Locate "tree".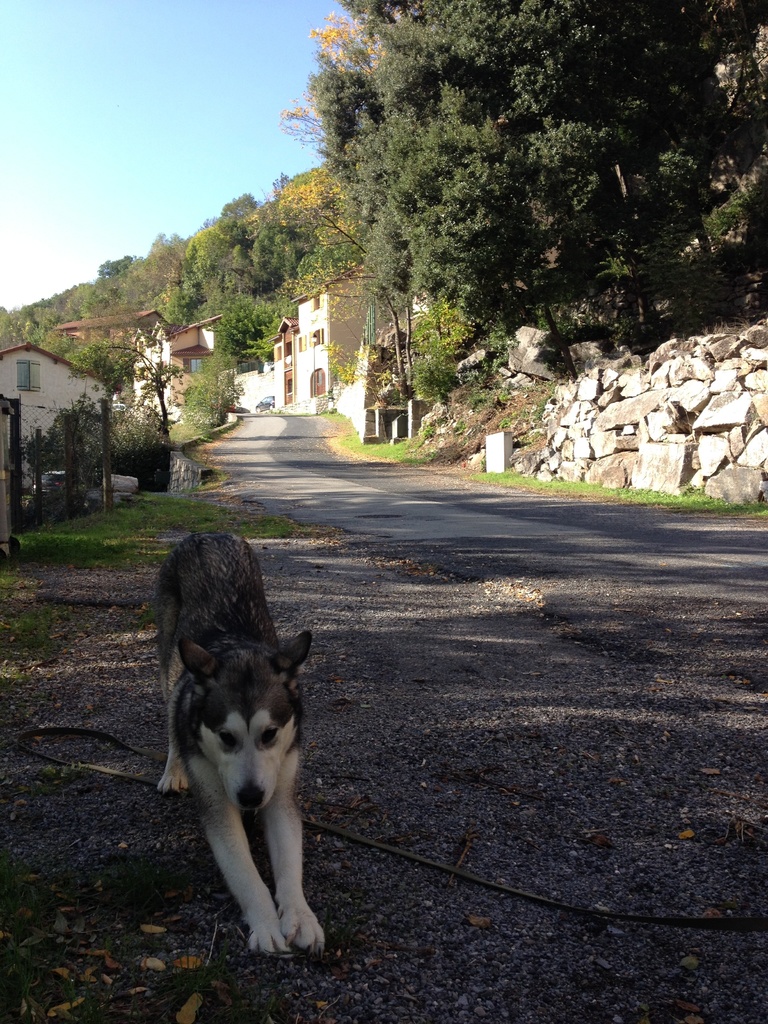
Bounding box: box=[140, 184, 315, 438].
